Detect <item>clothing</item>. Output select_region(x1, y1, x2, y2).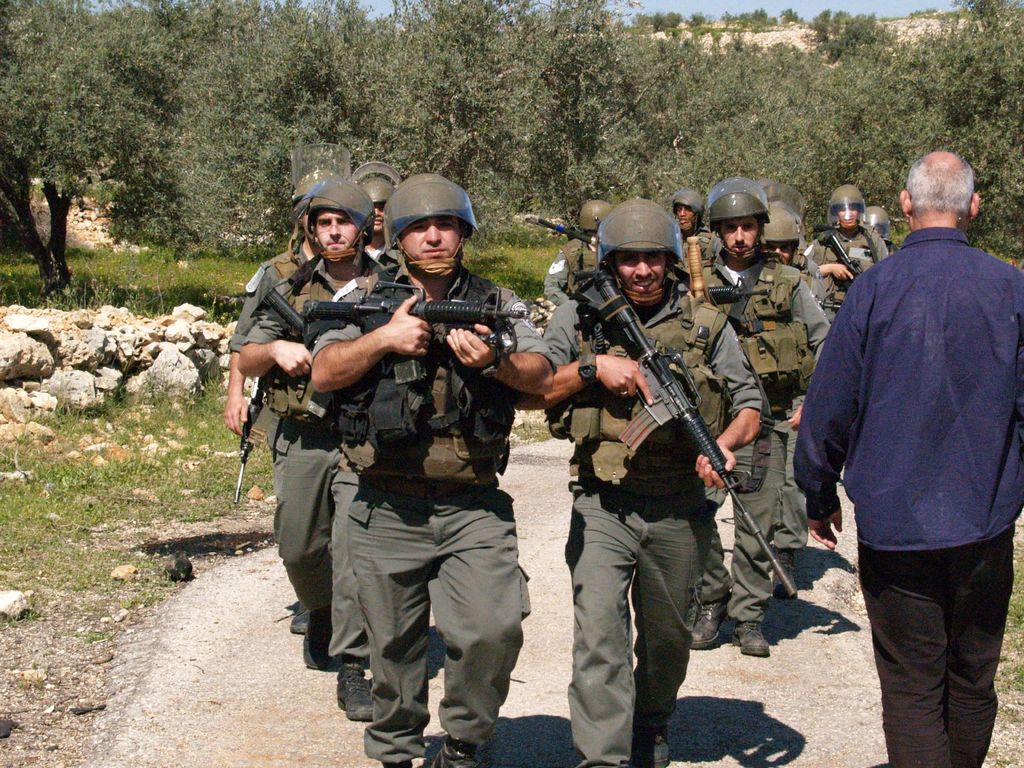
select_region(230, 252, 387, 662).
